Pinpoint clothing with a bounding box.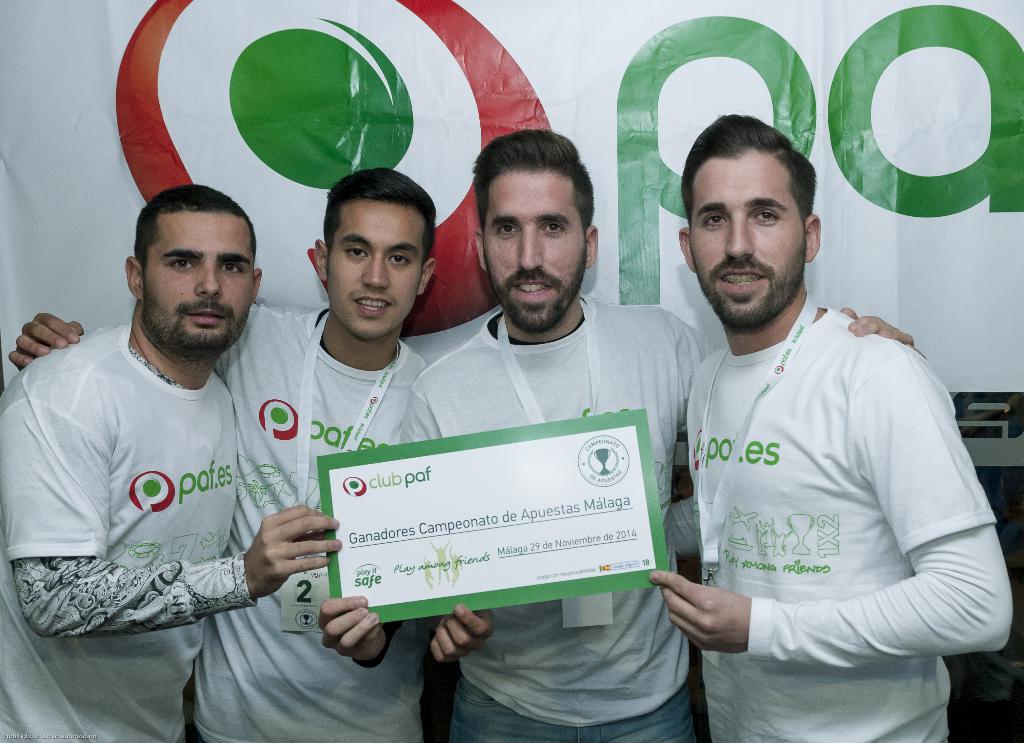
detection(404, 299, 713, 742).
